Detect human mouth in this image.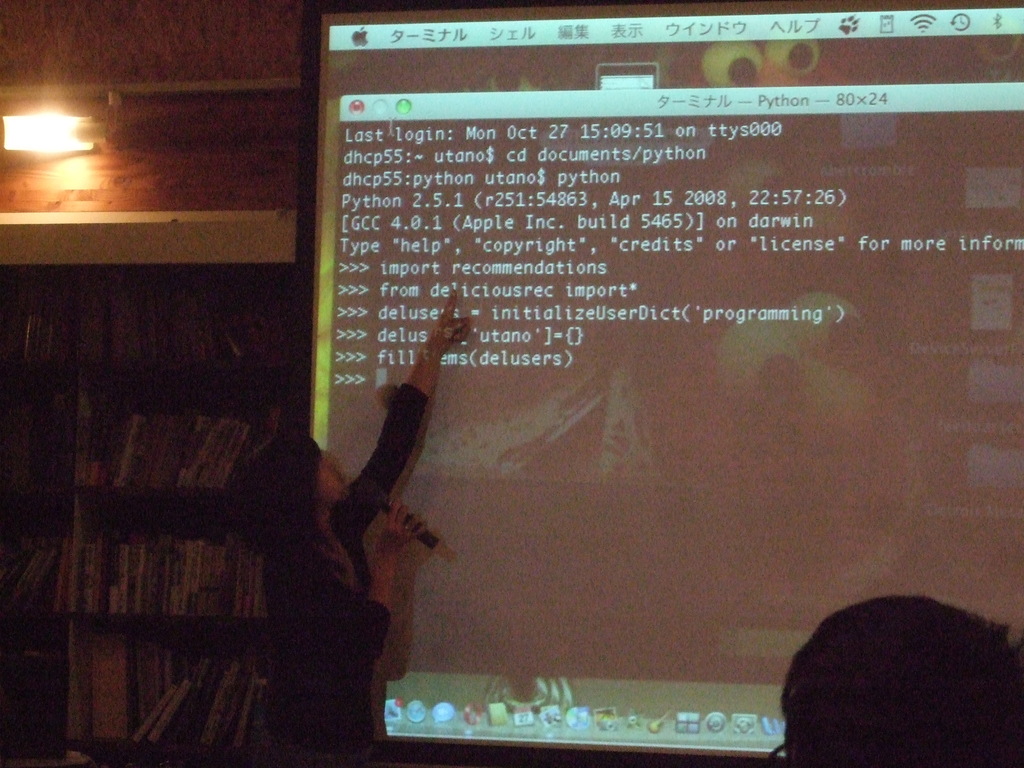
Detection: [337, 471, 345, 476].
